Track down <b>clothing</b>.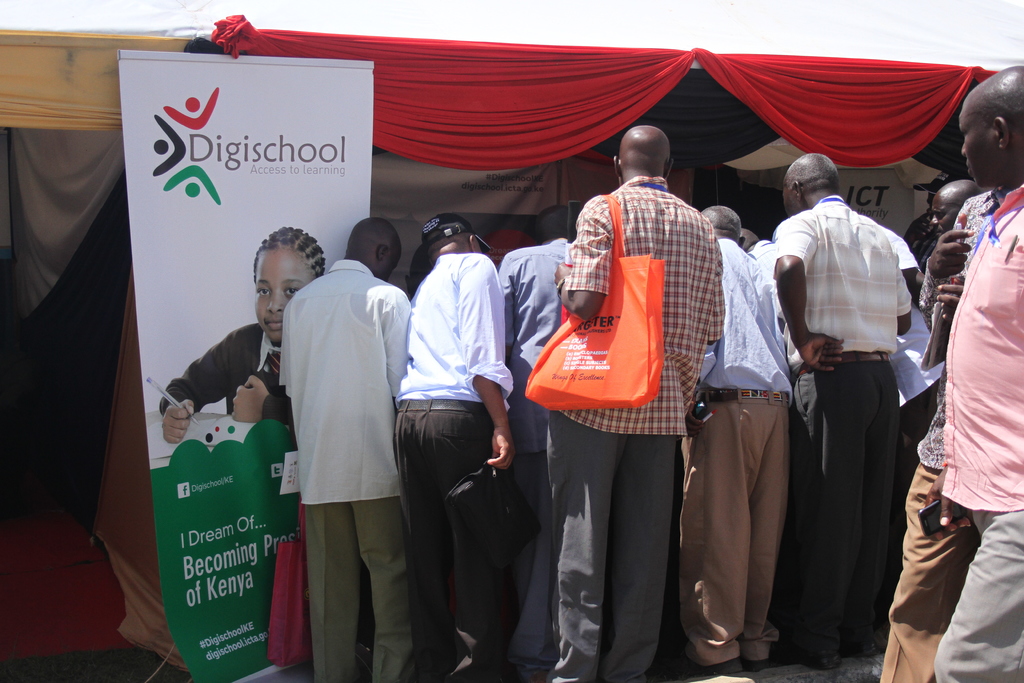
Tracked to {"x1": 853, "y1": 189, "x2": 1007, "y2": 677}.
